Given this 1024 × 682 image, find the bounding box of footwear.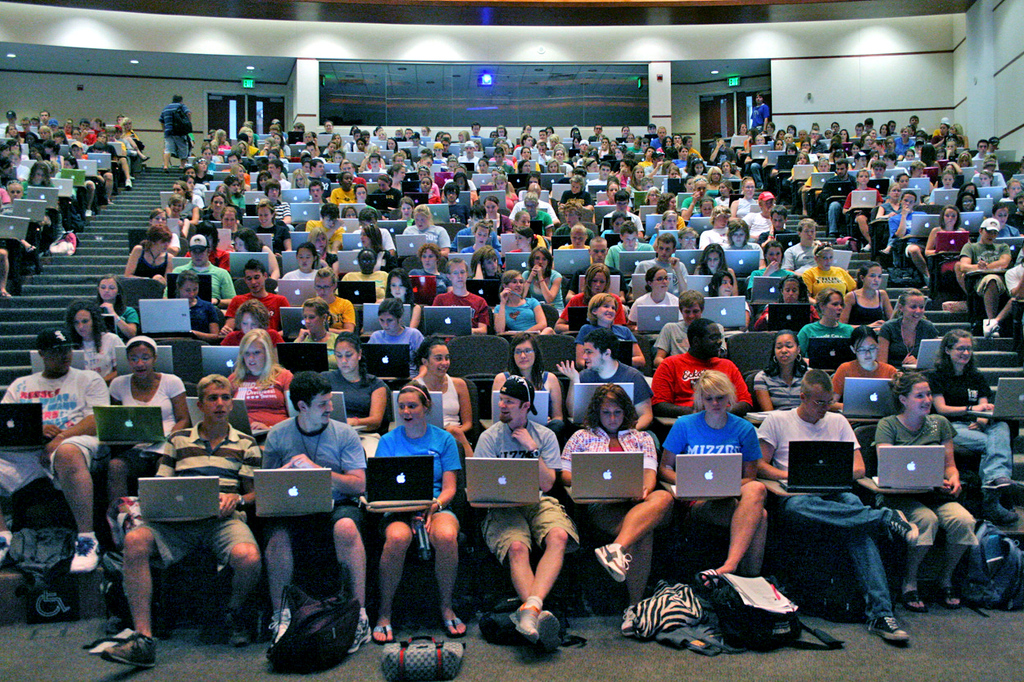
[x1=981, y1=474, x2=1019, y2=497].
